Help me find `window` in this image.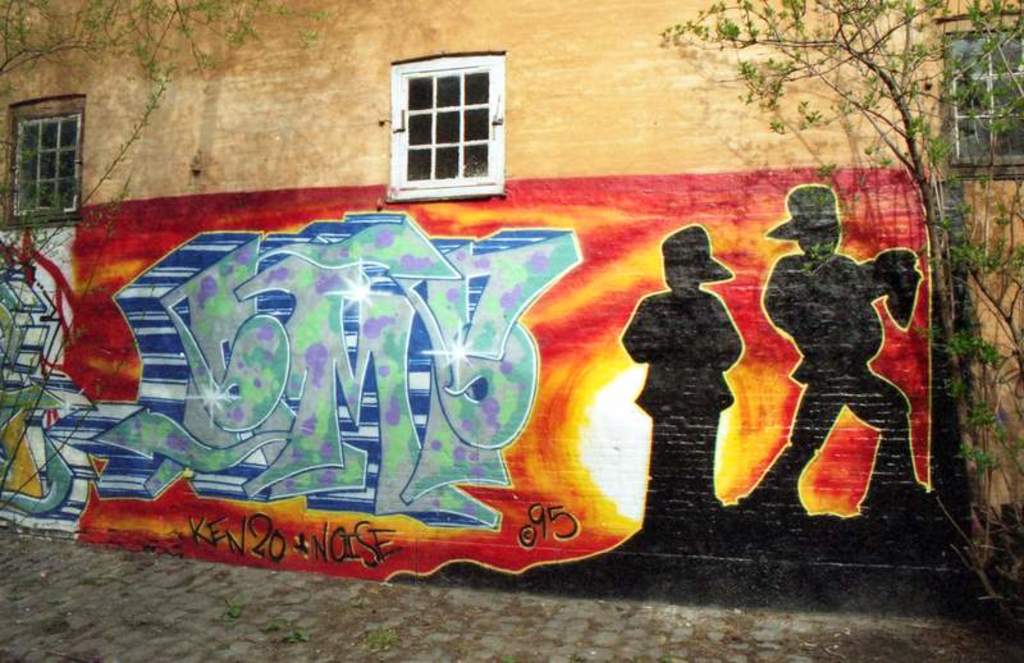
Found it: [left=938, top=14, right=1023, bottom=169].
